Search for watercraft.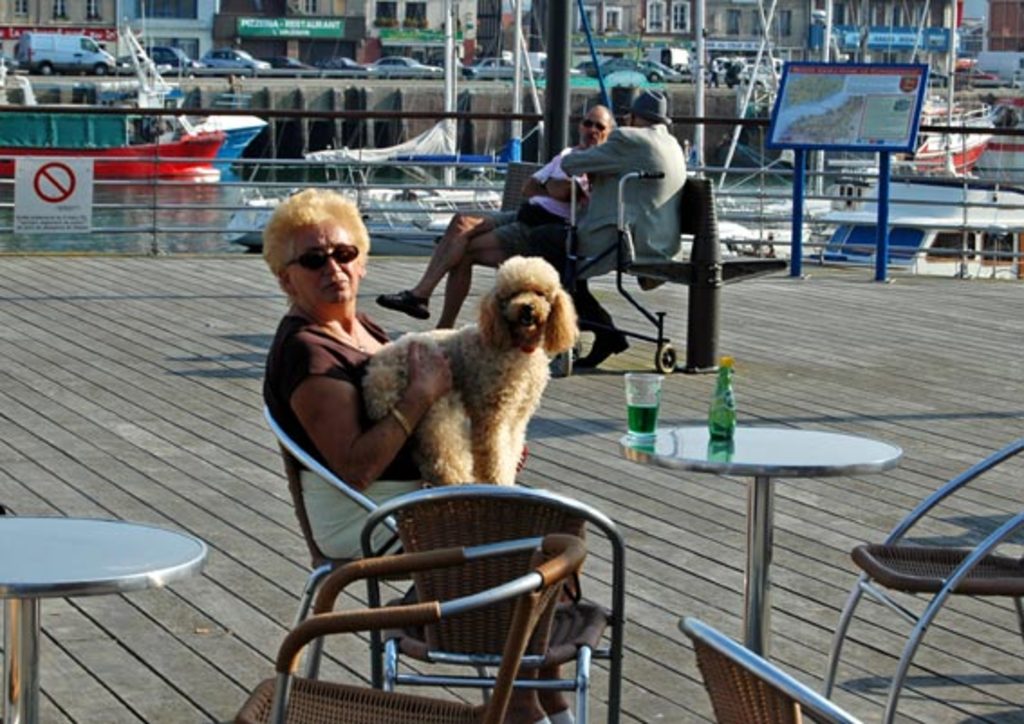
Found at locate(229, 0, 782, 258).
